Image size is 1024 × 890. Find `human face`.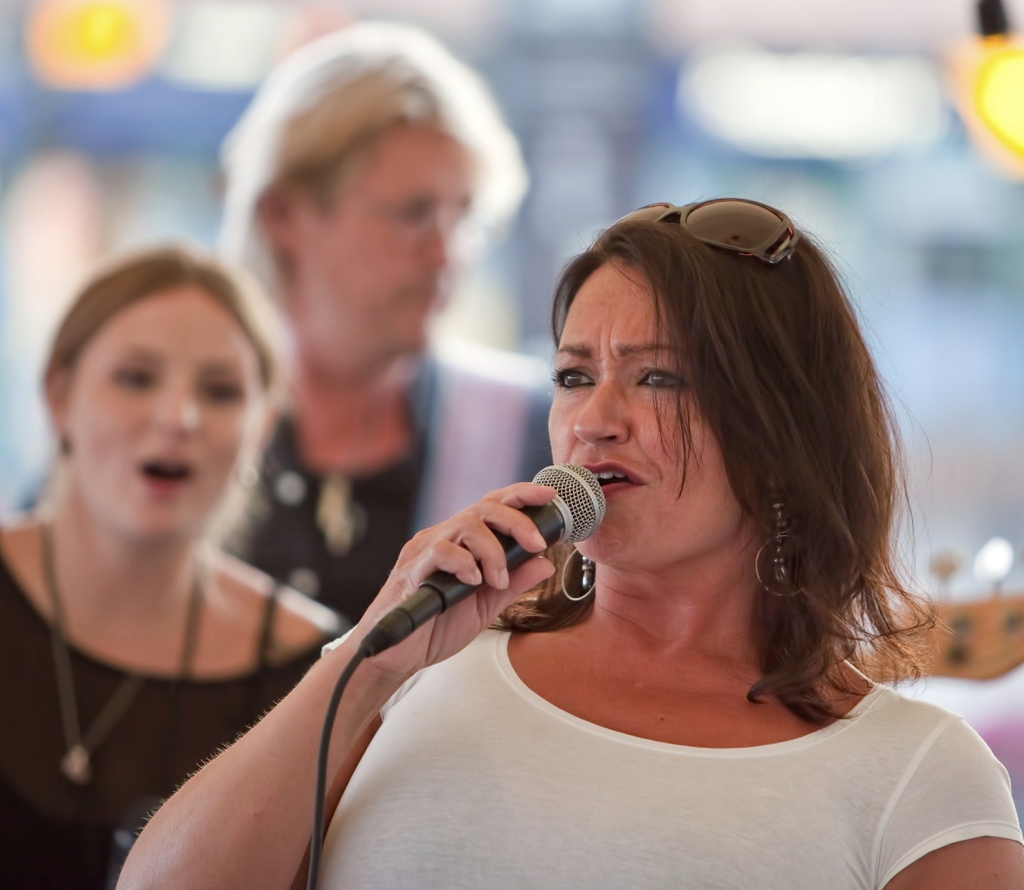
<region>292, 123, 473, 376</region>.
